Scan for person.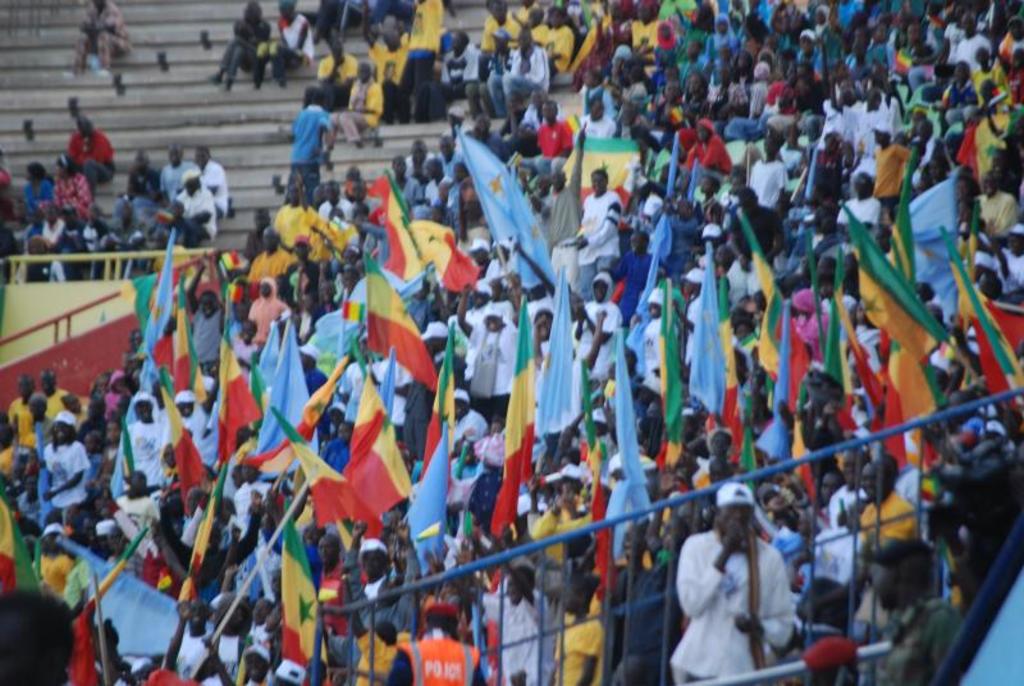
Scan result: bbox=(353, 17, 420, 100).
